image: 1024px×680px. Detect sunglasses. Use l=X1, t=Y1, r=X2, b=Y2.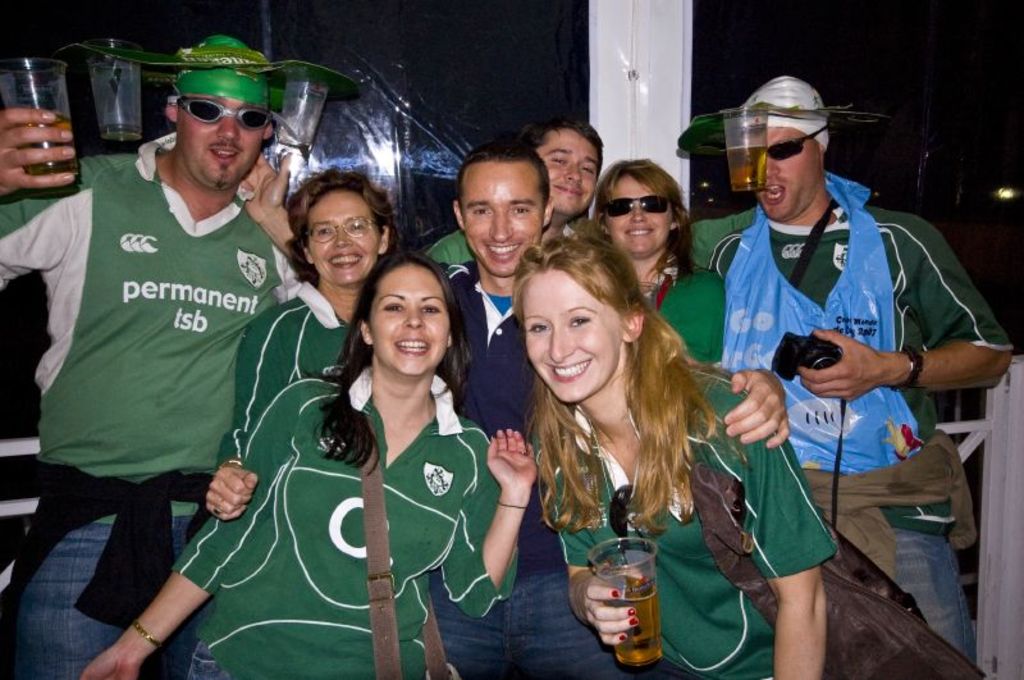
l=178, t=99, r=273, b=132.
